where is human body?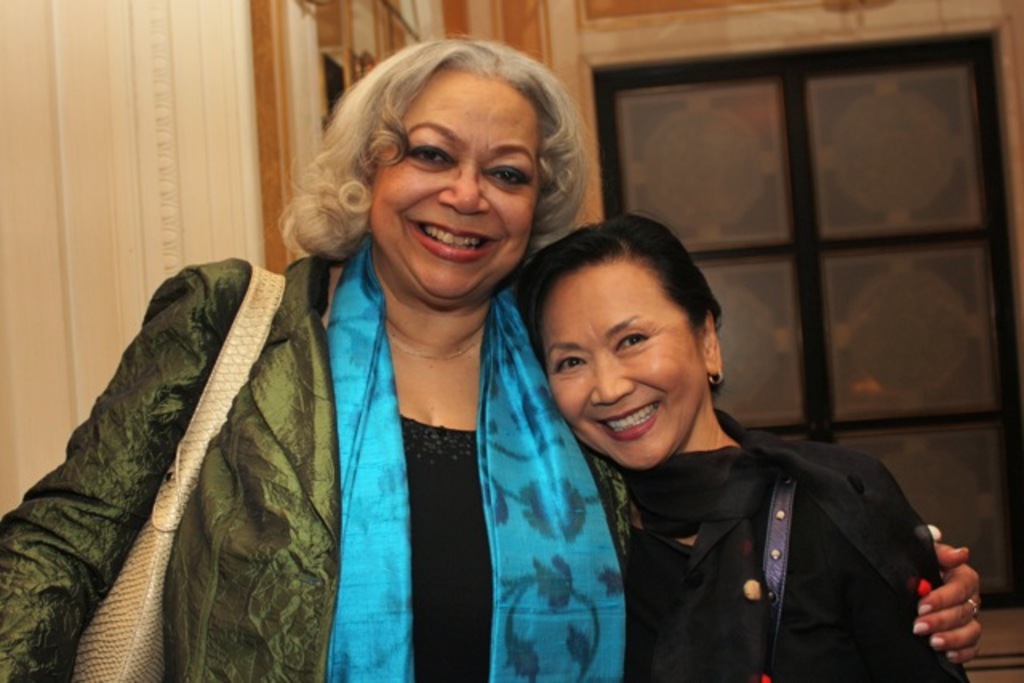
detection(518, 214, 966, 681).
